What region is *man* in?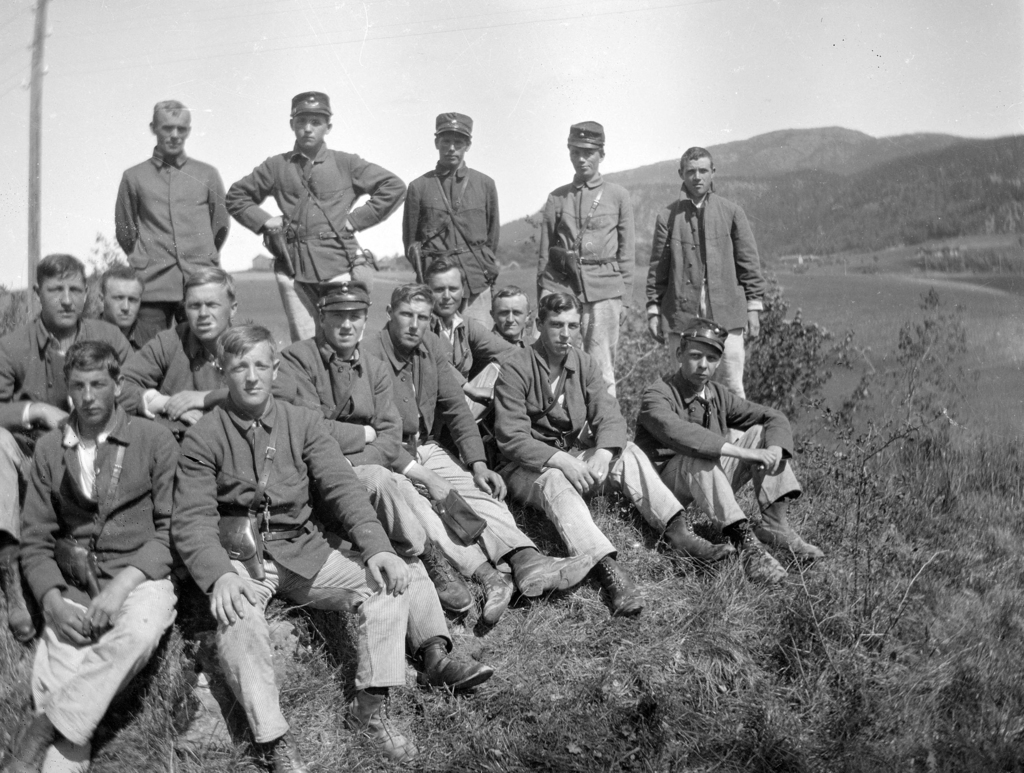
left=420, top=260, right=522, bottom=434.
